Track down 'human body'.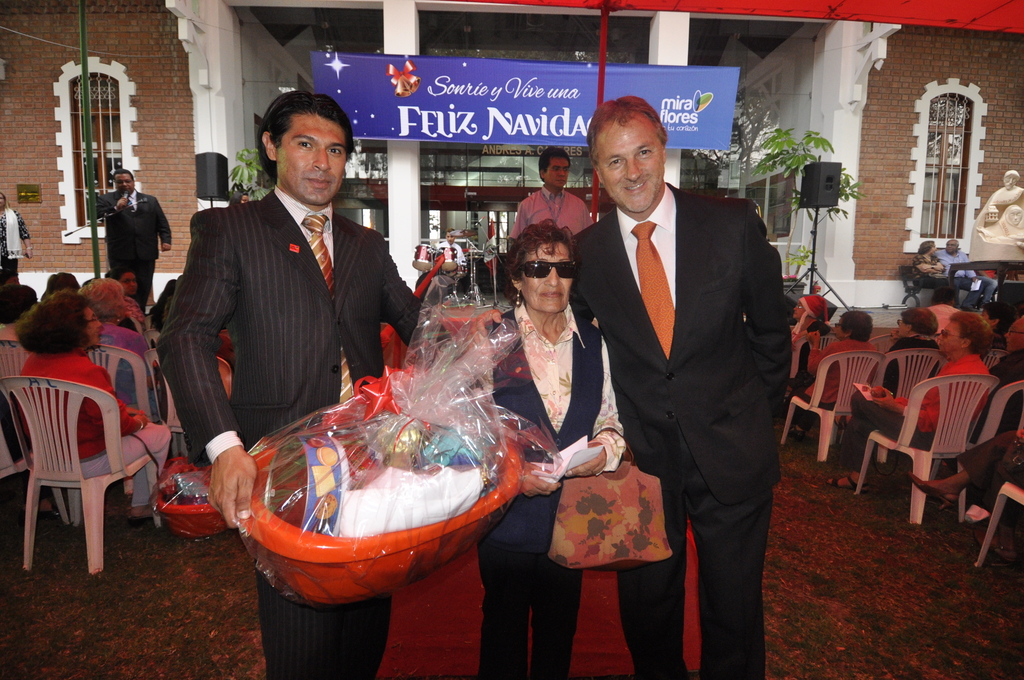
Tracked to pyautogui.locateOnScreen(458, 92, 793, 679).
